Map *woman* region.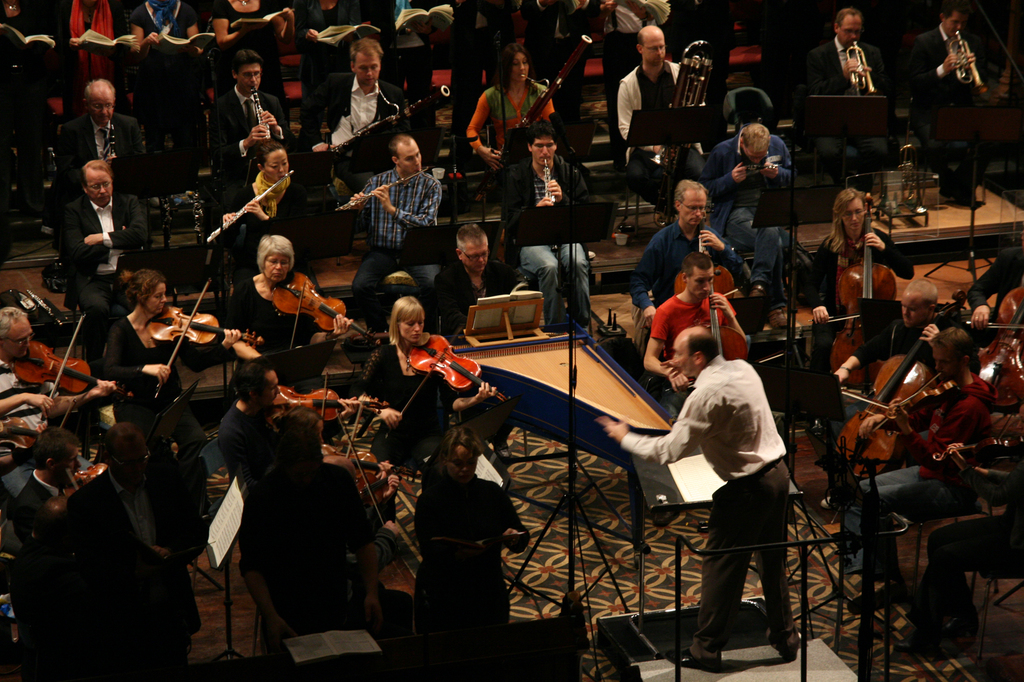
Mapped to BBox(460, 42, 554, 174).
